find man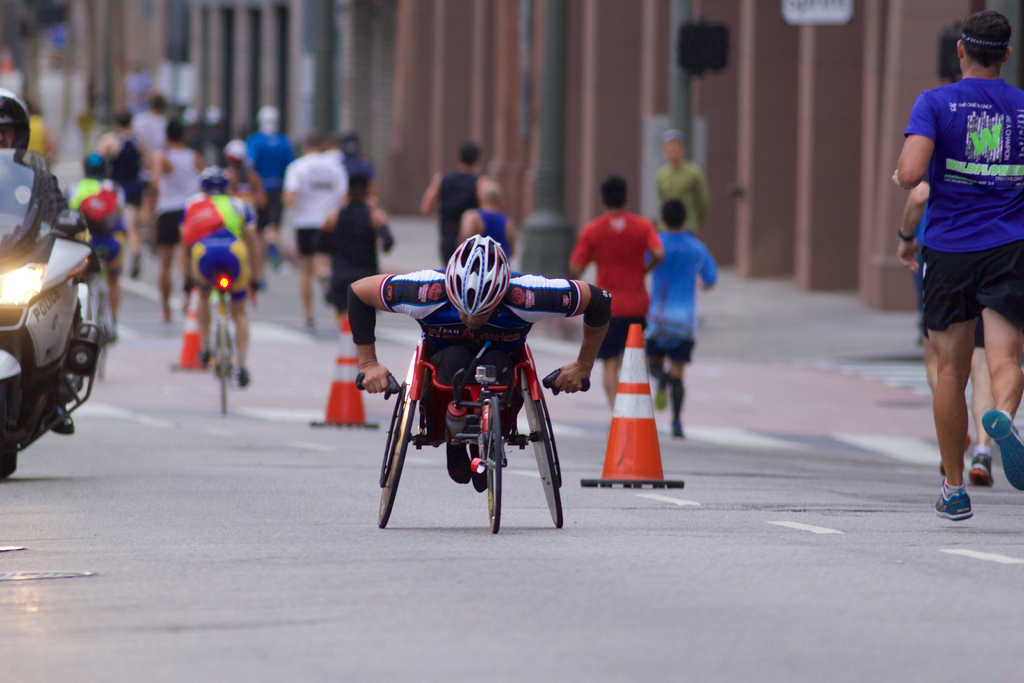
893:24:997:488
